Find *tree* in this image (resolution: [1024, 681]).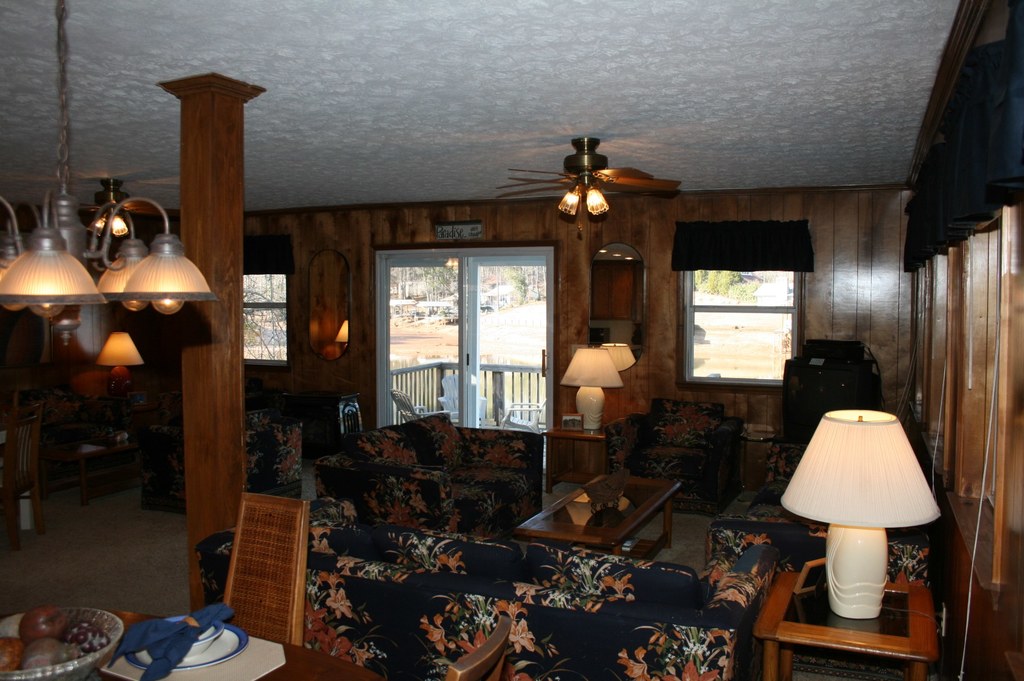
box=[399, 263, 458, 308].
